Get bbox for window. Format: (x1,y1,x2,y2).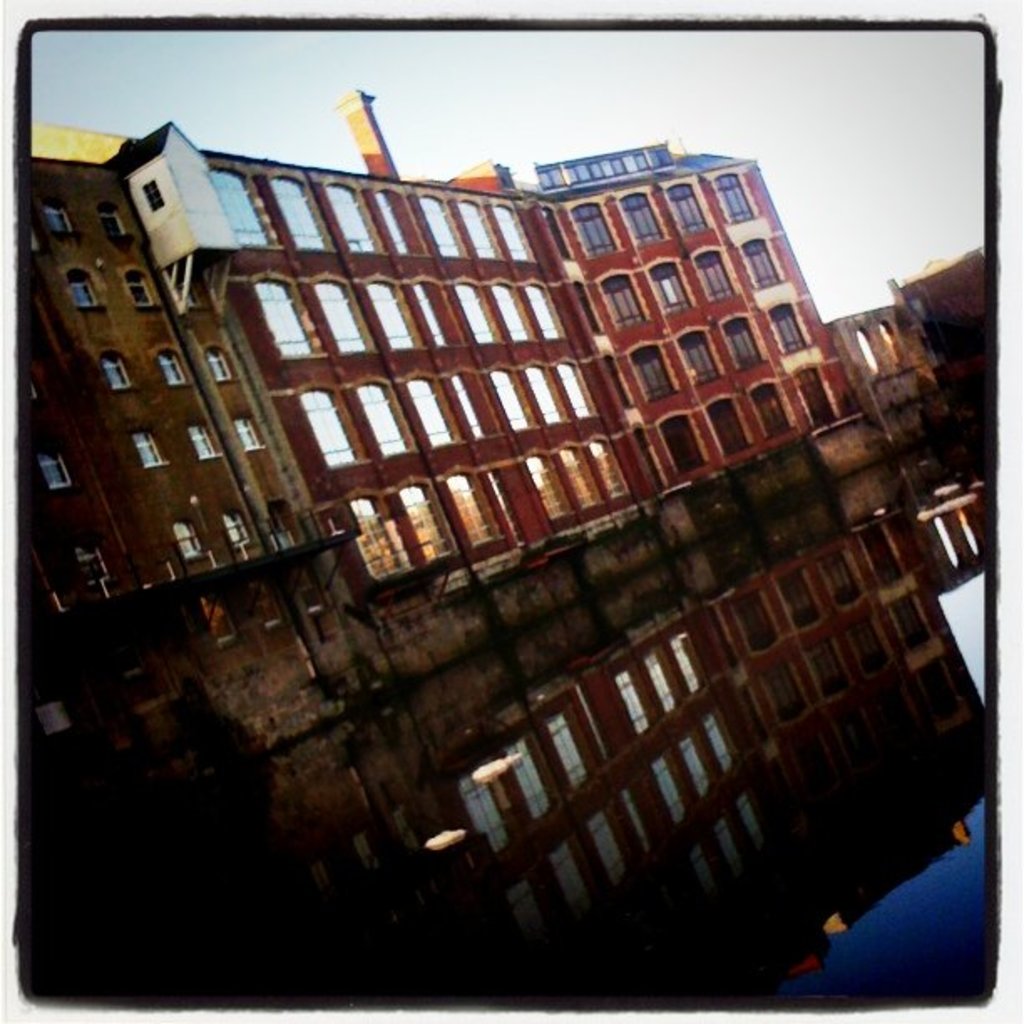
(131,428,169,470).
